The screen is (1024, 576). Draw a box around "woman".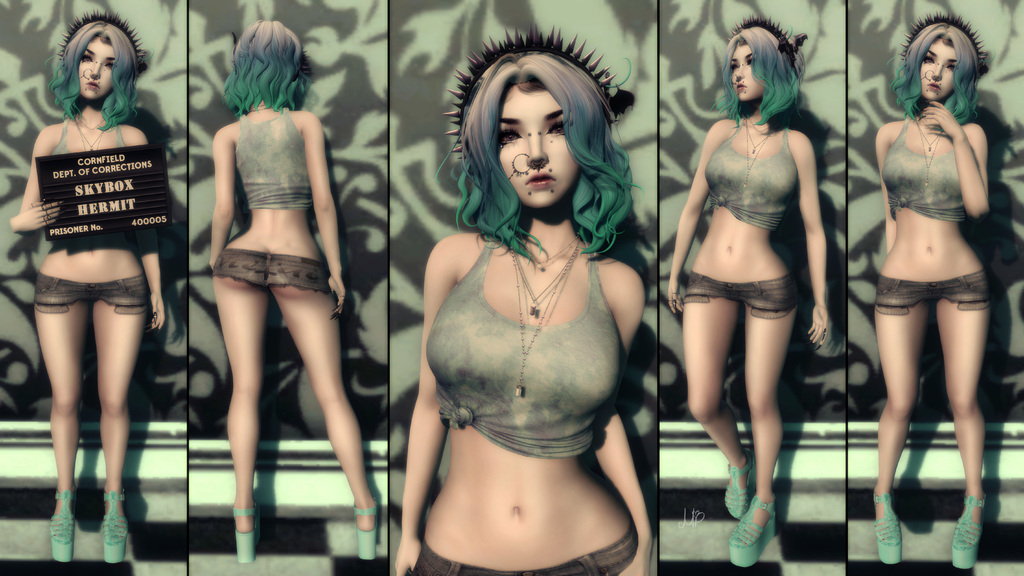
<region>388, 30, 657, 575</region>.
